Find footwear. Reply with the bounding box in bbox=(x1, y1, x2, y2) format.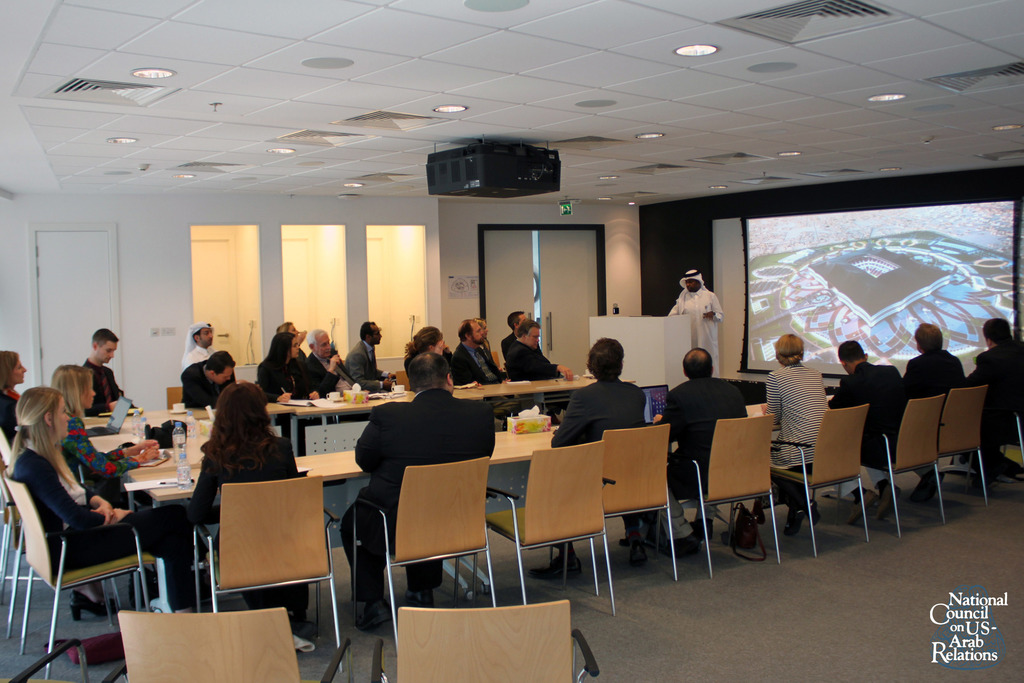
bbox=(670, 531, 703, 551).
